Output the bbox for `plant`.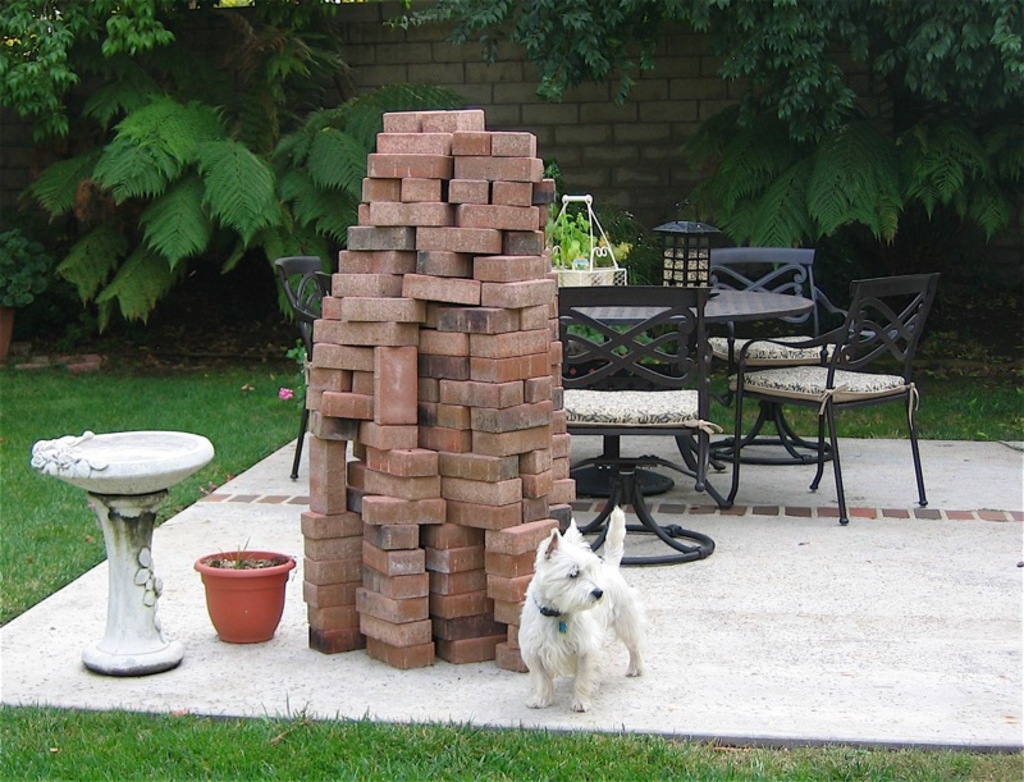
(882, 273, 1023, 363).
